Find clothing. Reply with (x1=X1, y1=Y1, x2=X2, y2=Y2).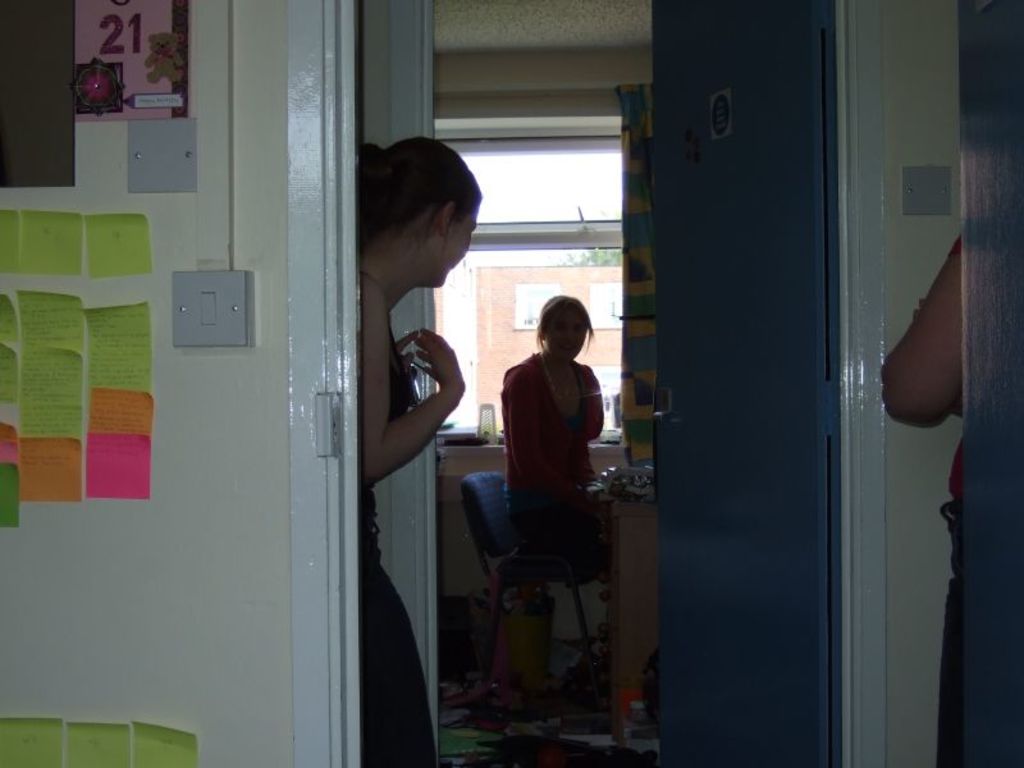
(x1=493, y1=325, x2=611, y2=518).
